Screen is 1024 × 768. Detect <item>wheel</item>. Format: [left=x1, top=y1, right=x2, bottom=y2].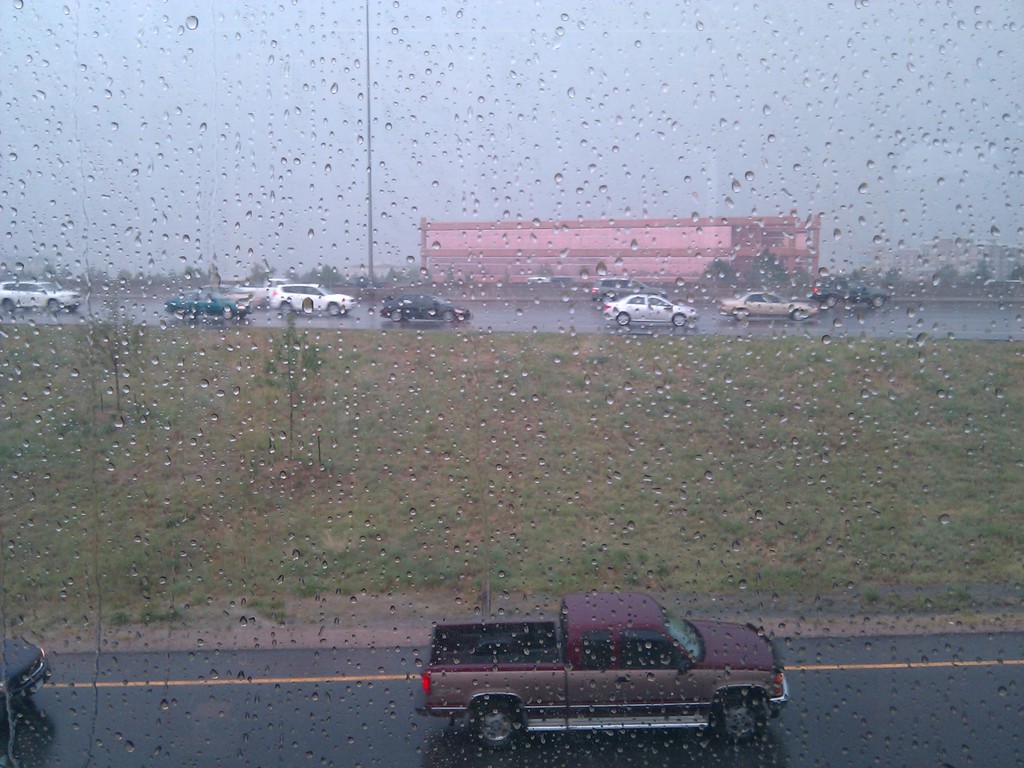
[left=442, top=311, right=452, bottom=323].
